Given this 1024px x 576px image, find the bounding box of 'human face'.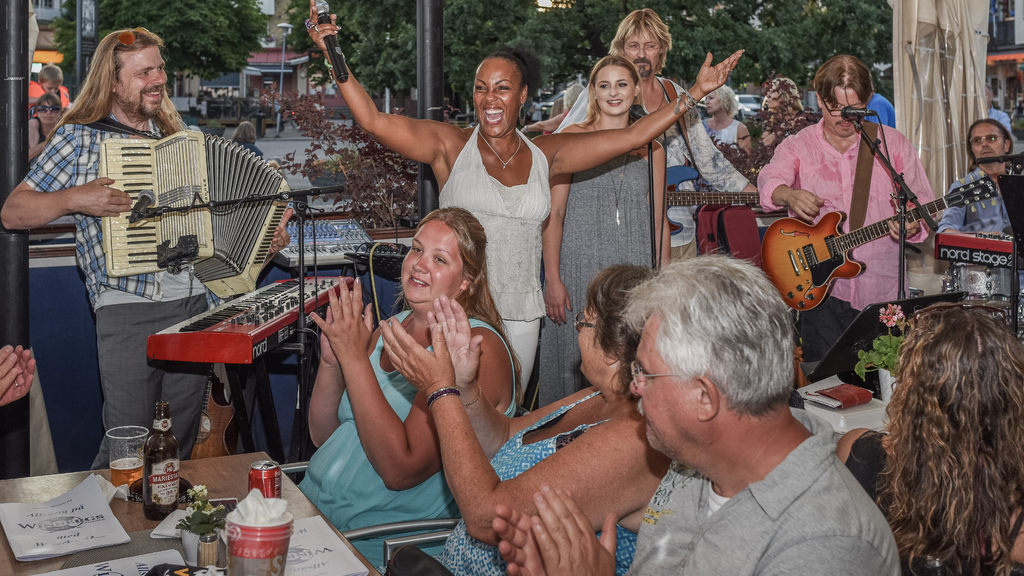
locate(822, 82, 863, 138).
